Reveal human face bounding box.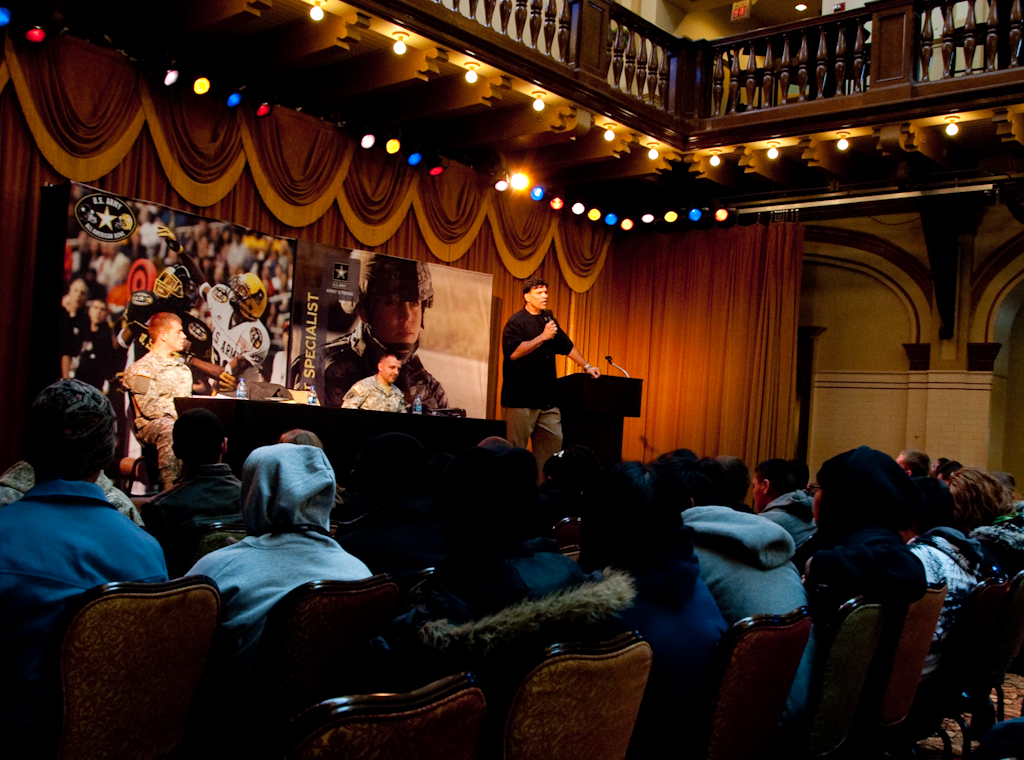
Revealed: [left=165, top=322, right=191, bottom=351].
